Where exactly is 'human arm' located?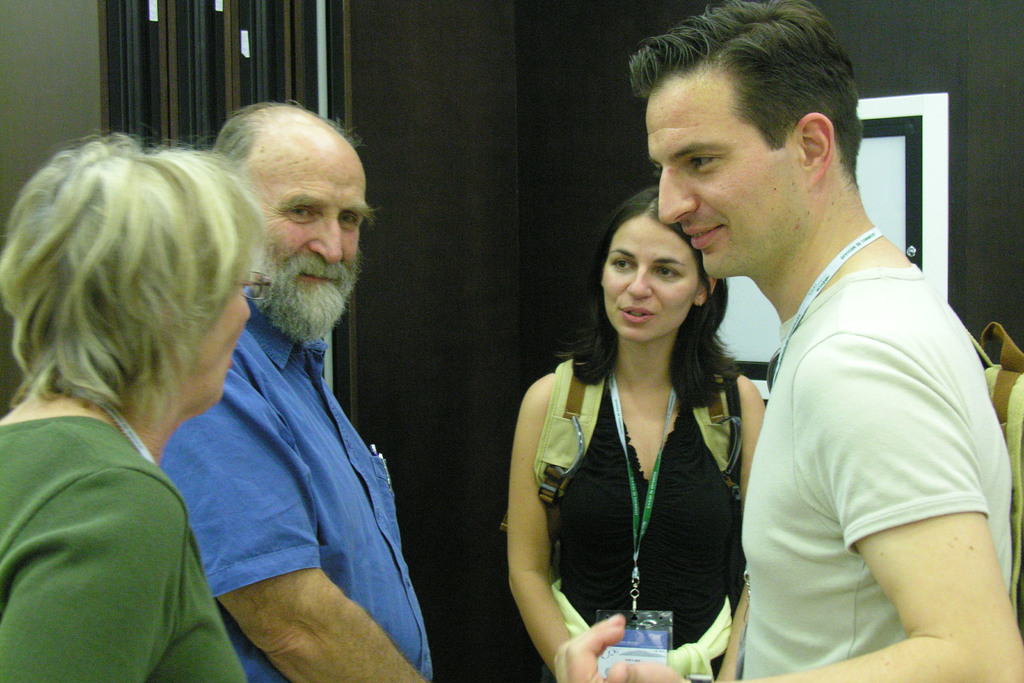
Its bounding box is (494, 379, 589, 661).
